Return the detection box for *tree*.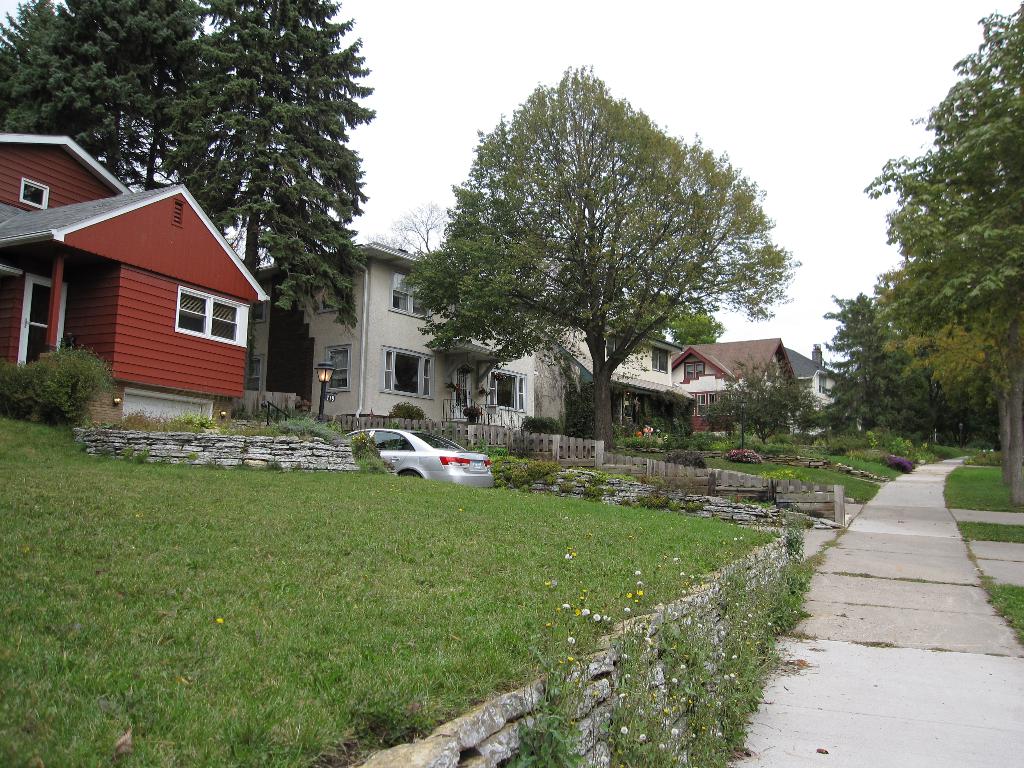
{"left": 616, "top": 291, "right": 729, "bottom": 346}.
